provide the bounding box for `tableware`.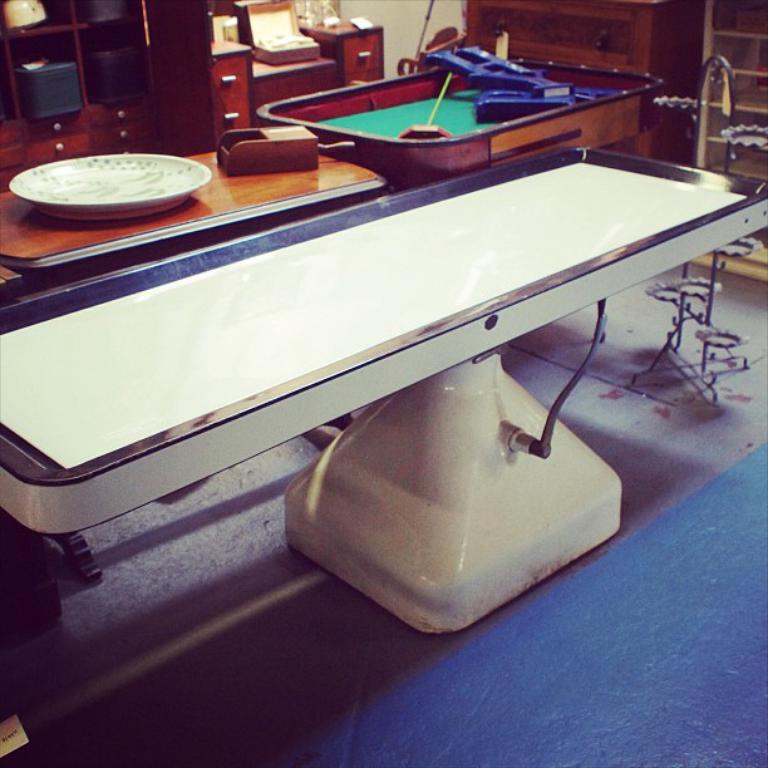
left=20, top=141, right=211, bottom=217.
